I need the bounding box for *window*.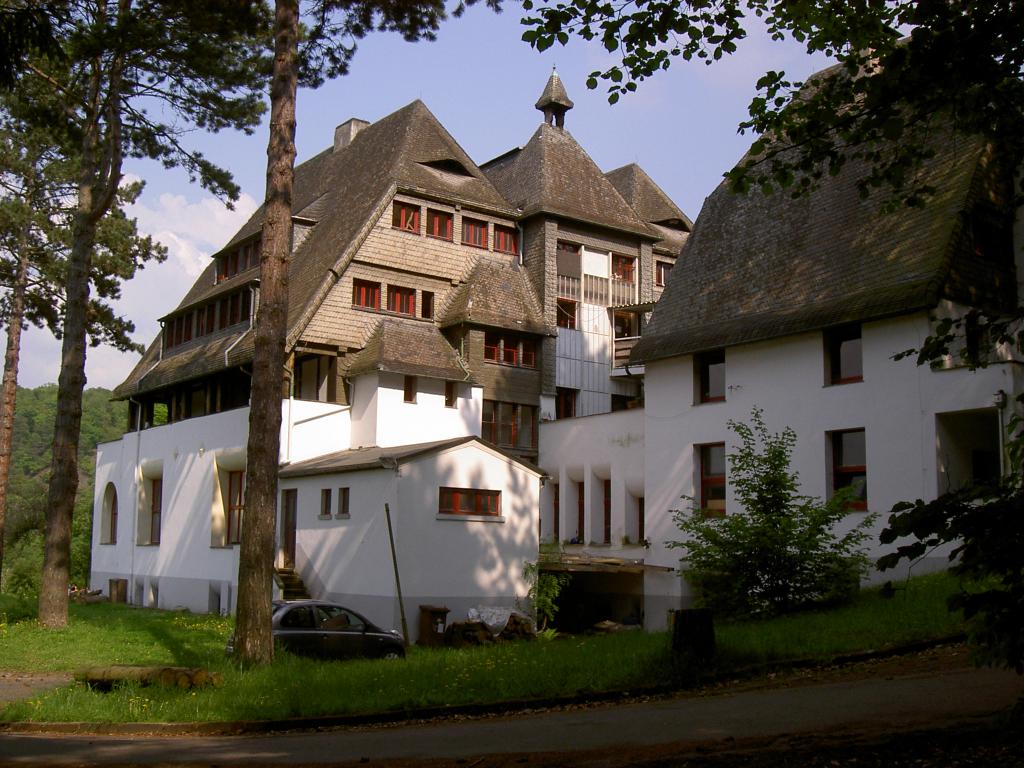
Here it is: BBox(613, 257, 636, 280).
